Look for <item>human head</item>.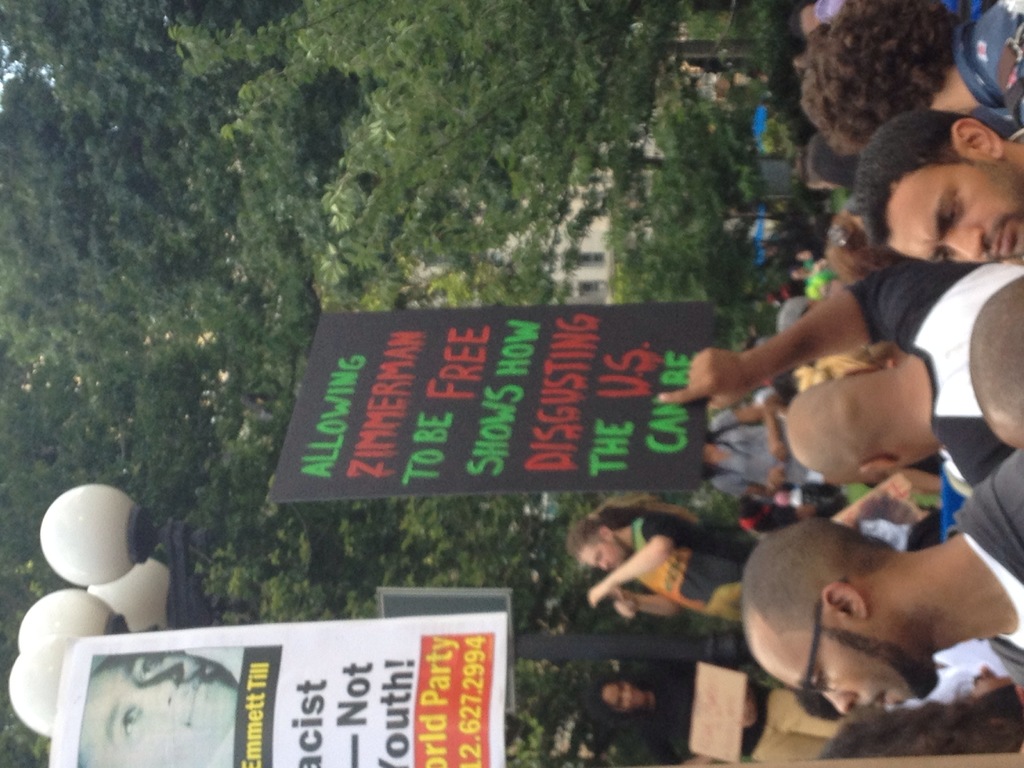
Found: box=[705, 434, 716, 466].
